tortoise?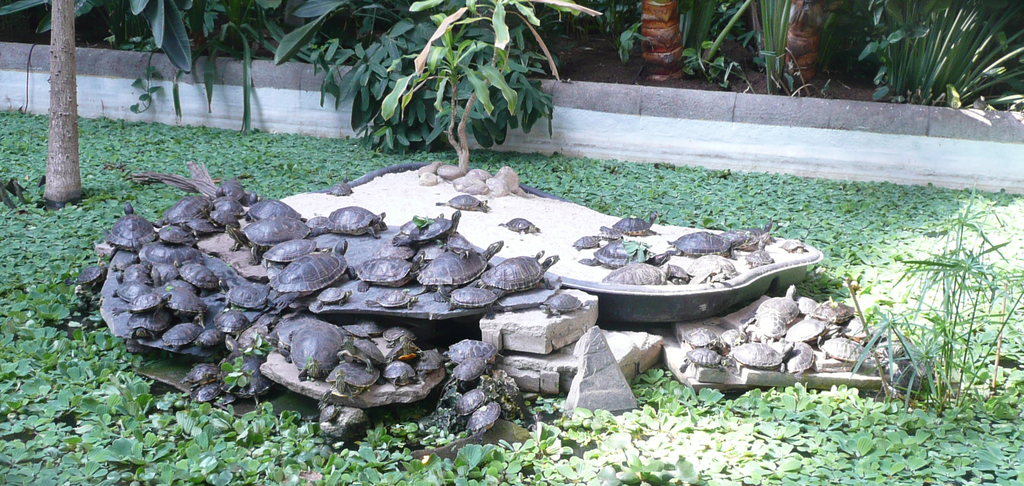
x1=328 y1=184 x2=358 y2=195
